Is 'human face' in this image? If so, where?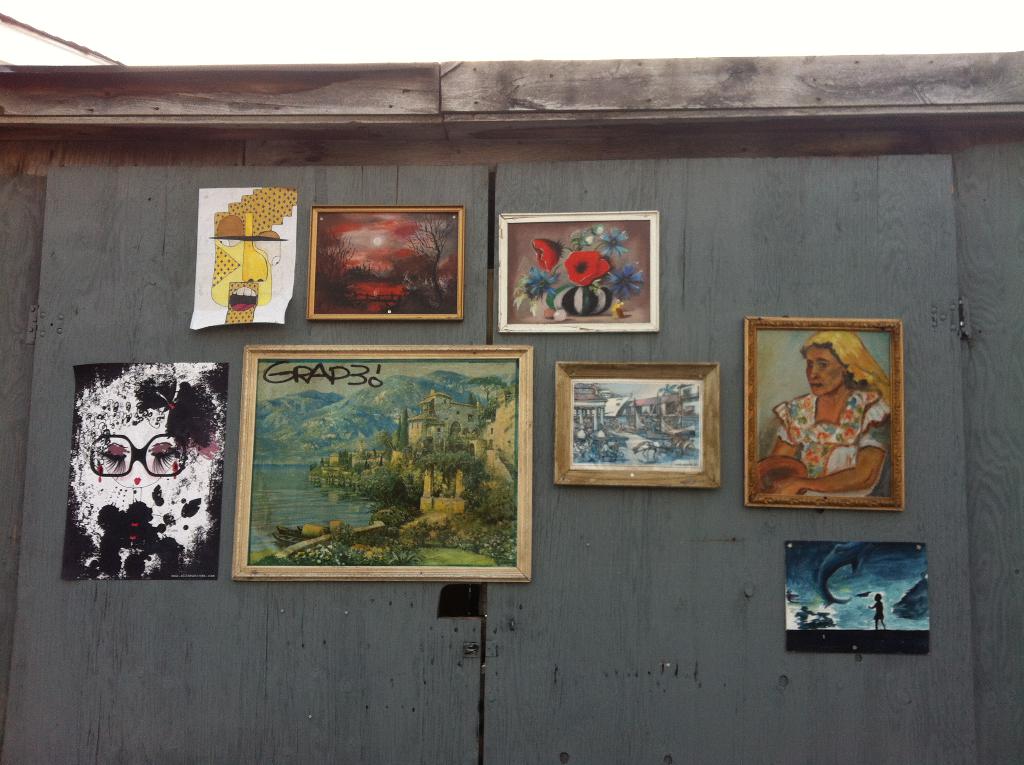
Yes, at (left=83, top=407, right=186, bottom=490).
